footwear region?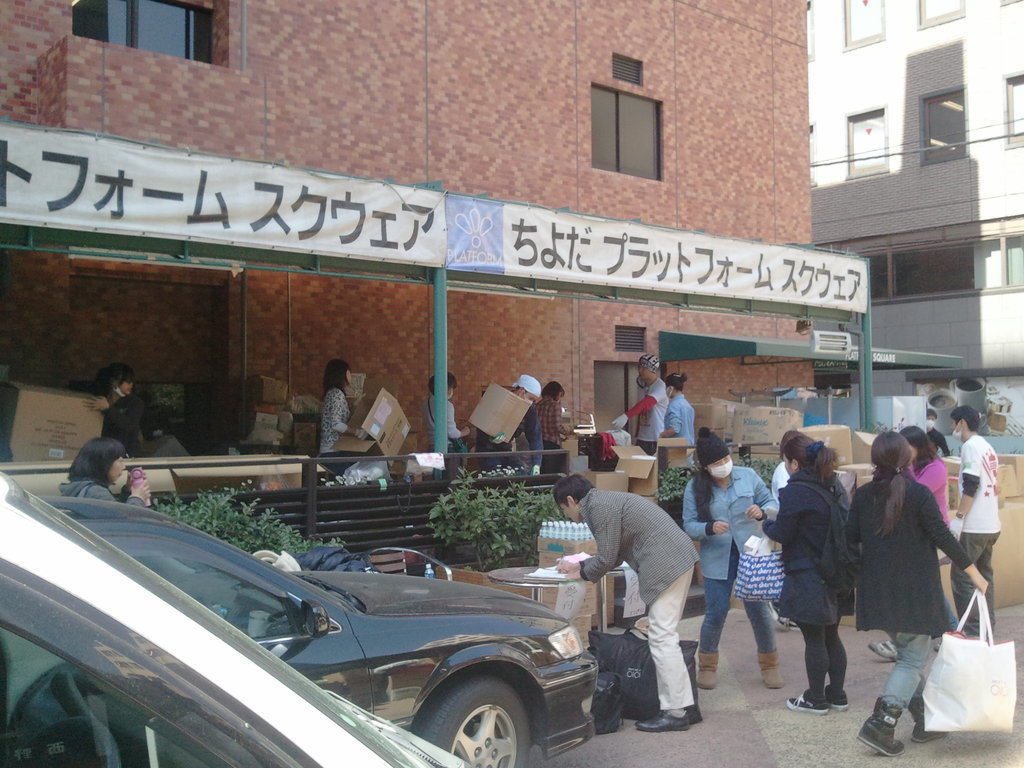
[x1=695, y1=654, x2=716, y2=687]
